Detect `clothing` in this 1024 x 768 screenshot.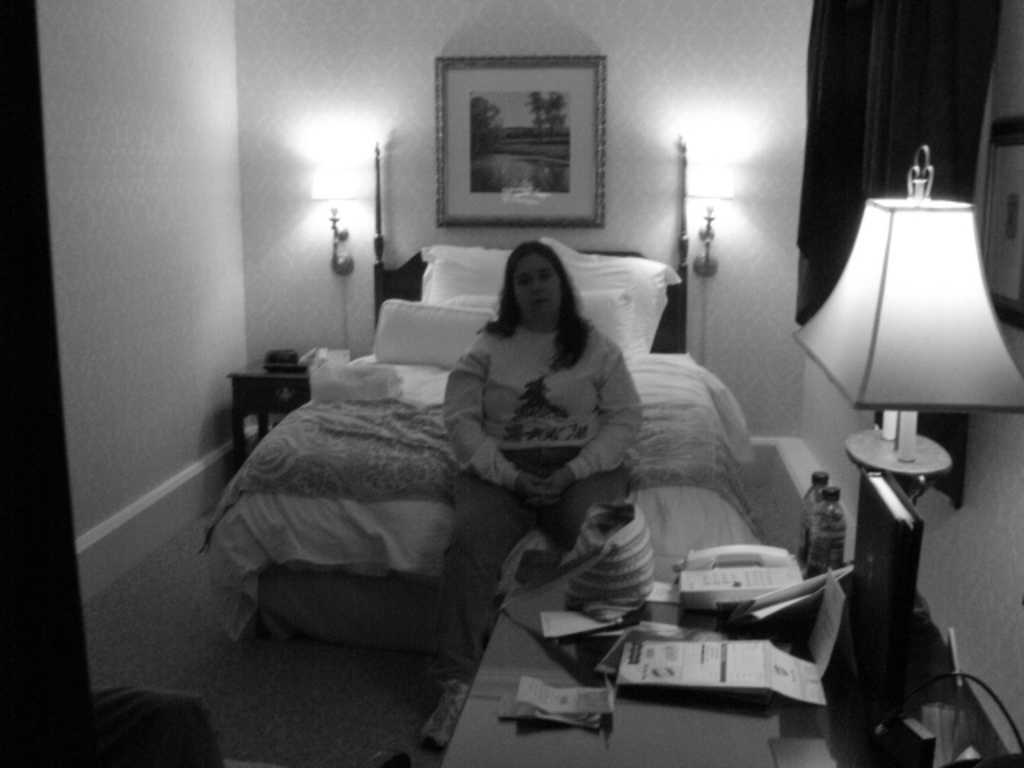
Detection: pyautogui.locateOnScreen(438, 323, 651, 682).
